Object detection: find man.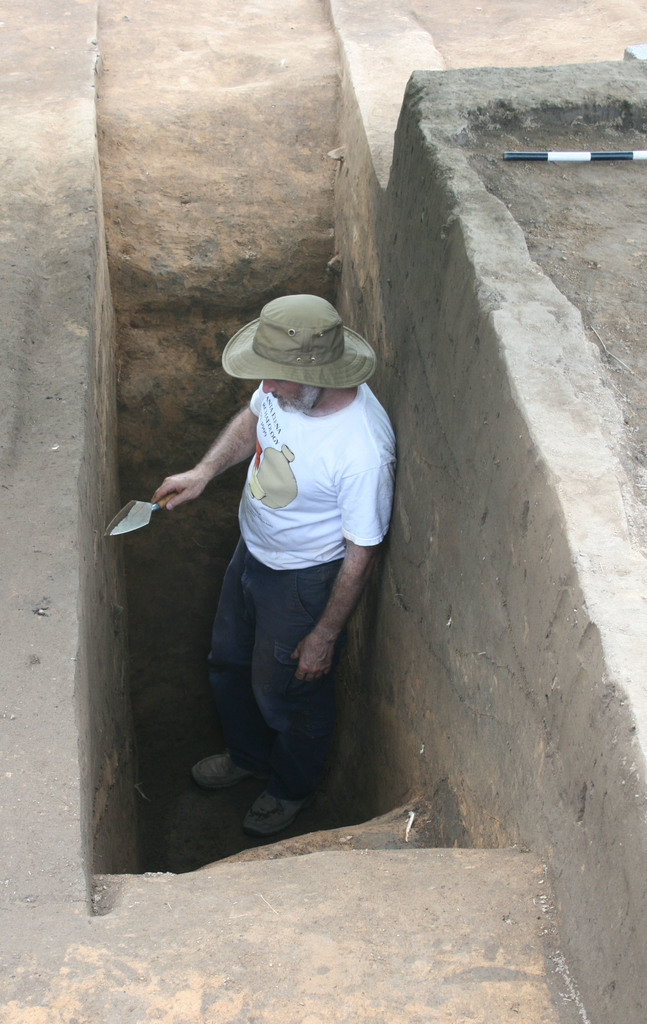
<region>143, 273, 402, 873</region>.
